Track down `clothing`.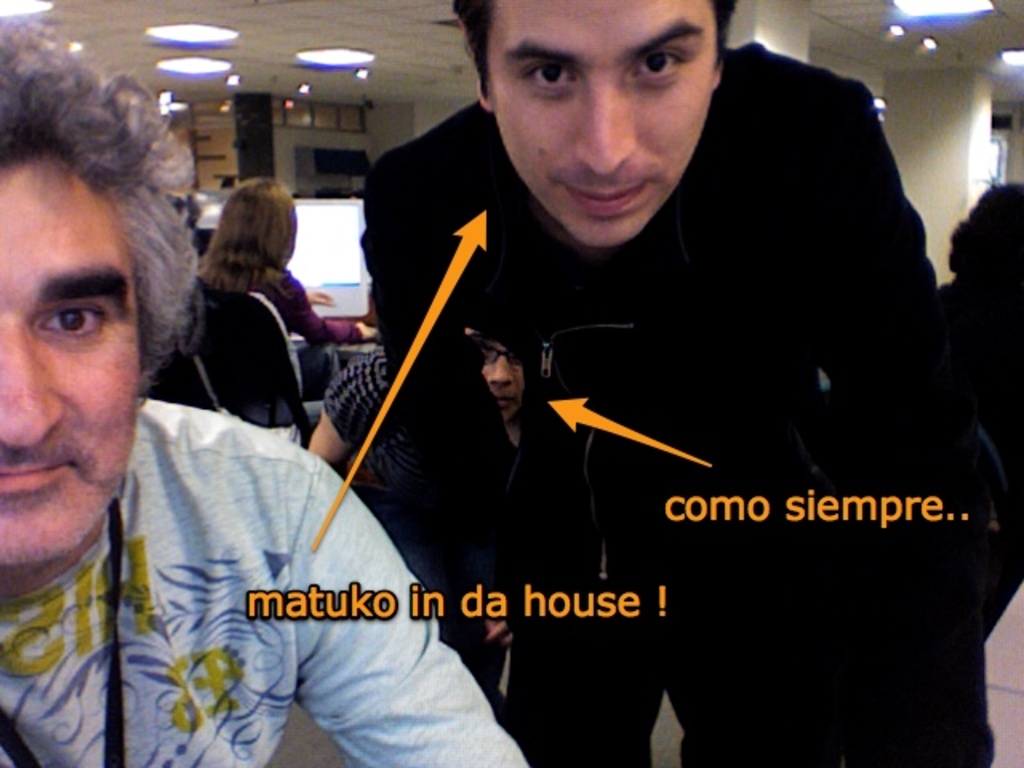
Tracked to bbox=(315, 326, 403, 458).
